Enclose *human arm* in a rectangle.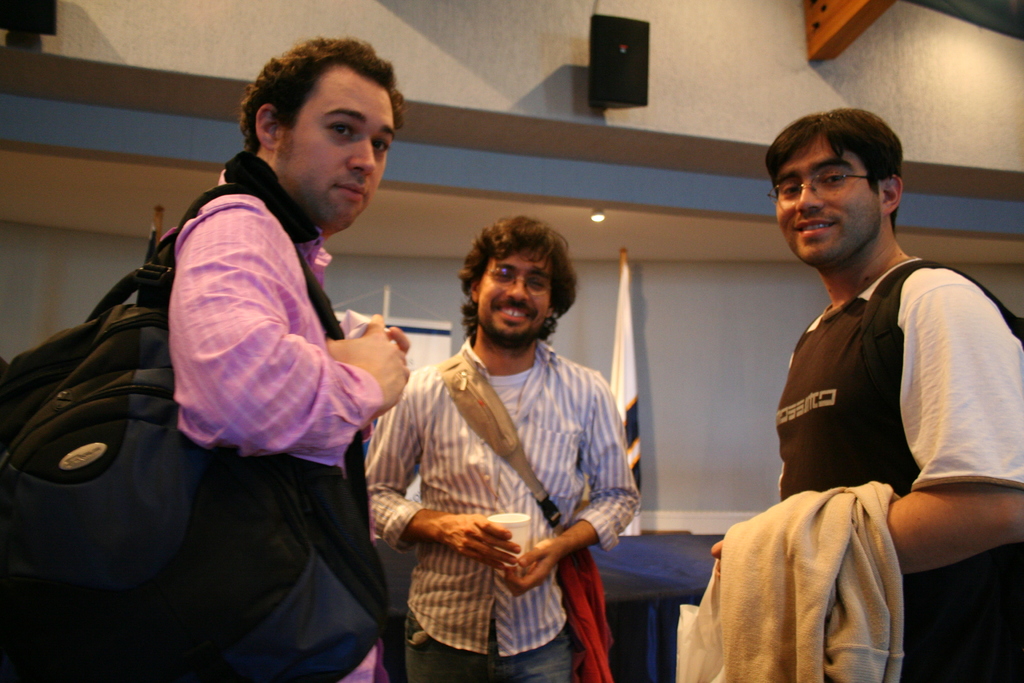
(left=360, top=384, right=518, bottom=572).
